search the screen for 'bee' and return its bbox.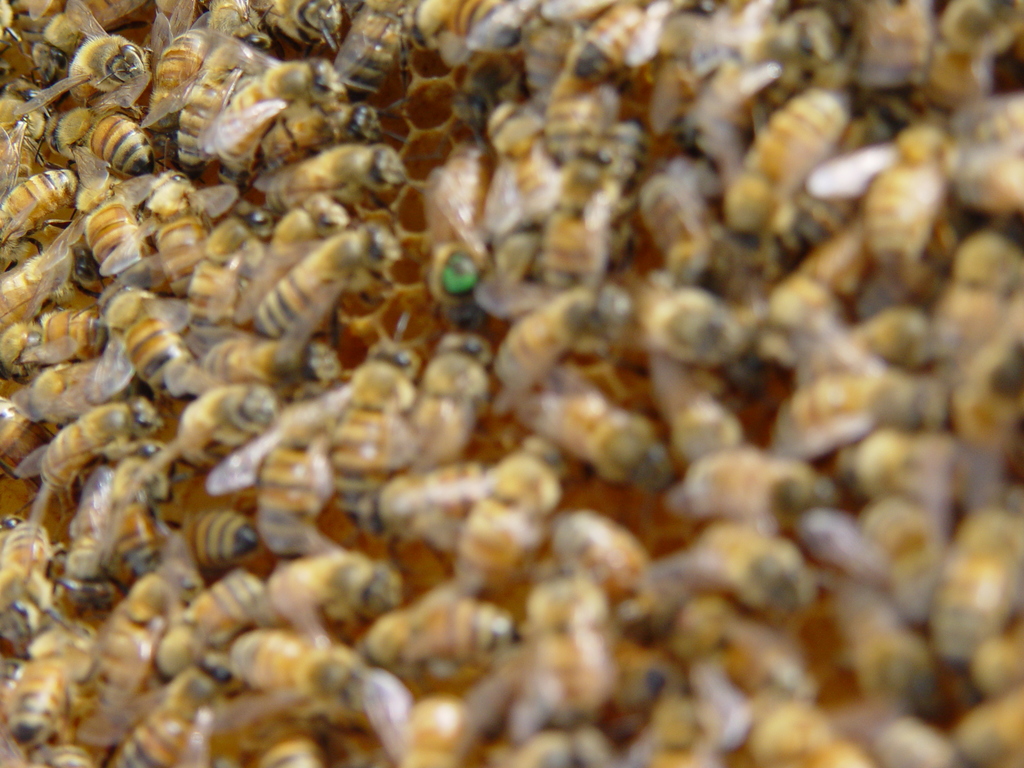
Found: {"x1": 54, "y1": 469, "x2": 126, "y2": 608}.
